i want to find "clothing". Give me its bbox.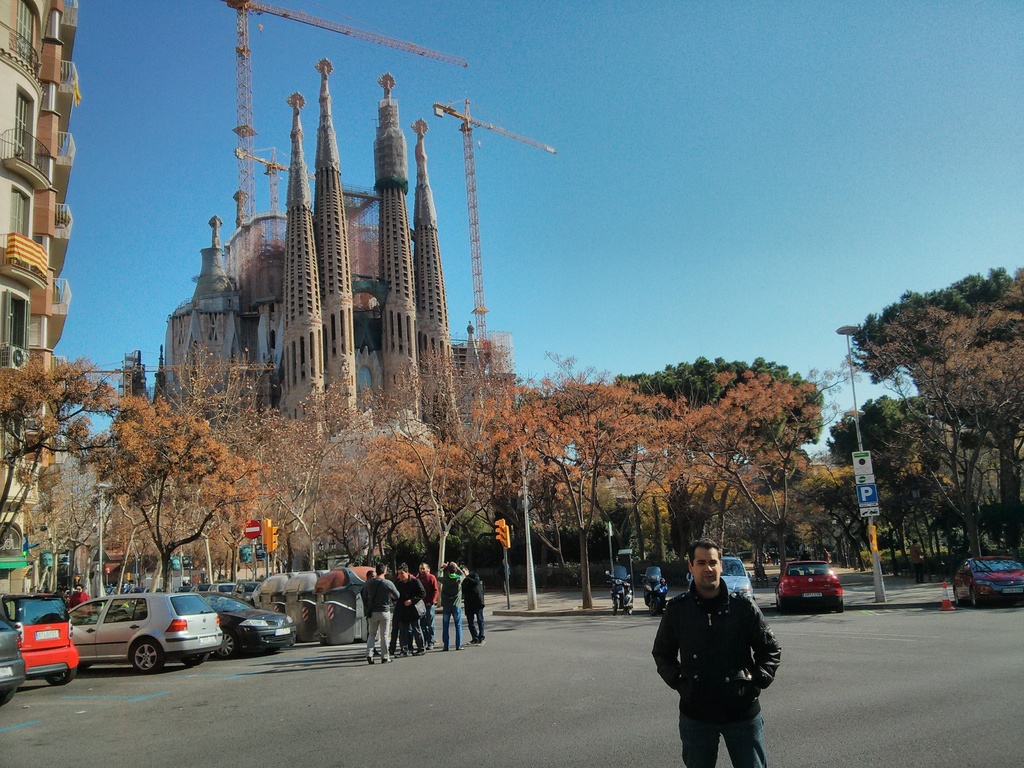
{"x1": 397, "y1": 577, "x2": 415, "y2": 643}.
